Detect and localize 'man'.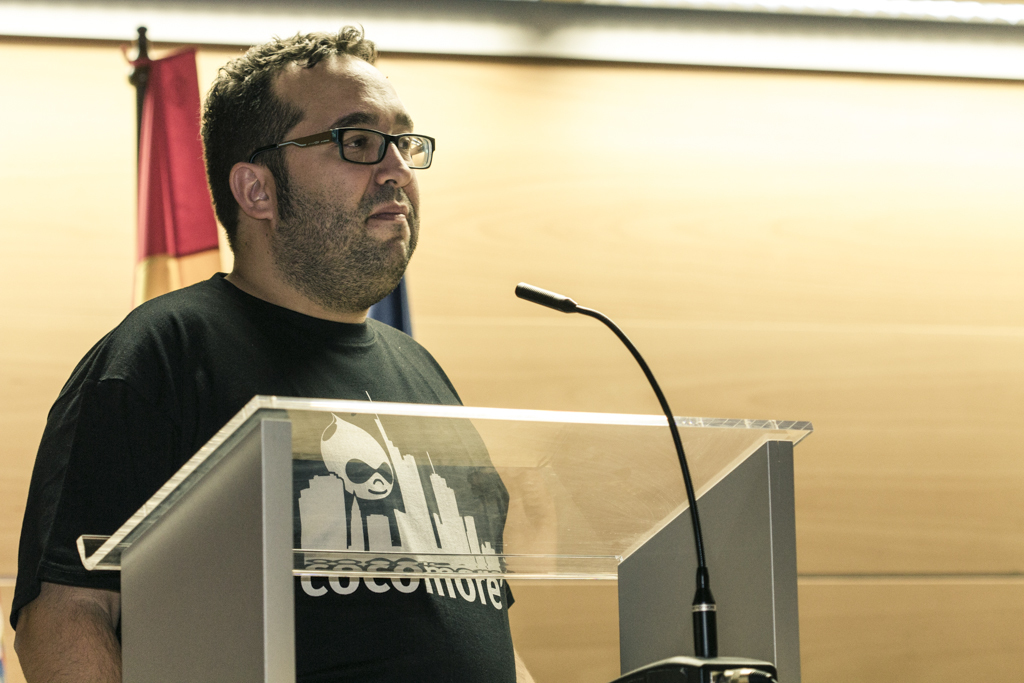
Localized at detection(6, 23, 510, 681).
